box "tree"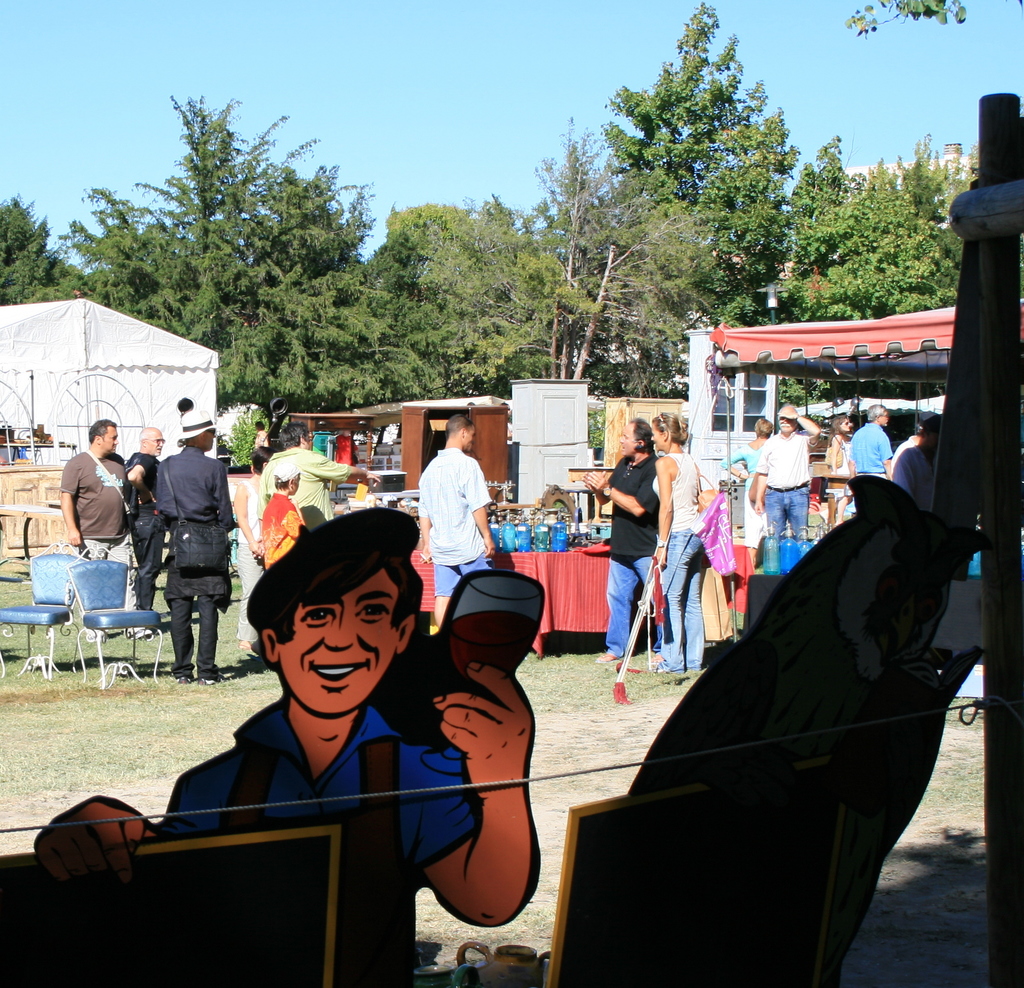
crop(0, 184, 76, 311)
